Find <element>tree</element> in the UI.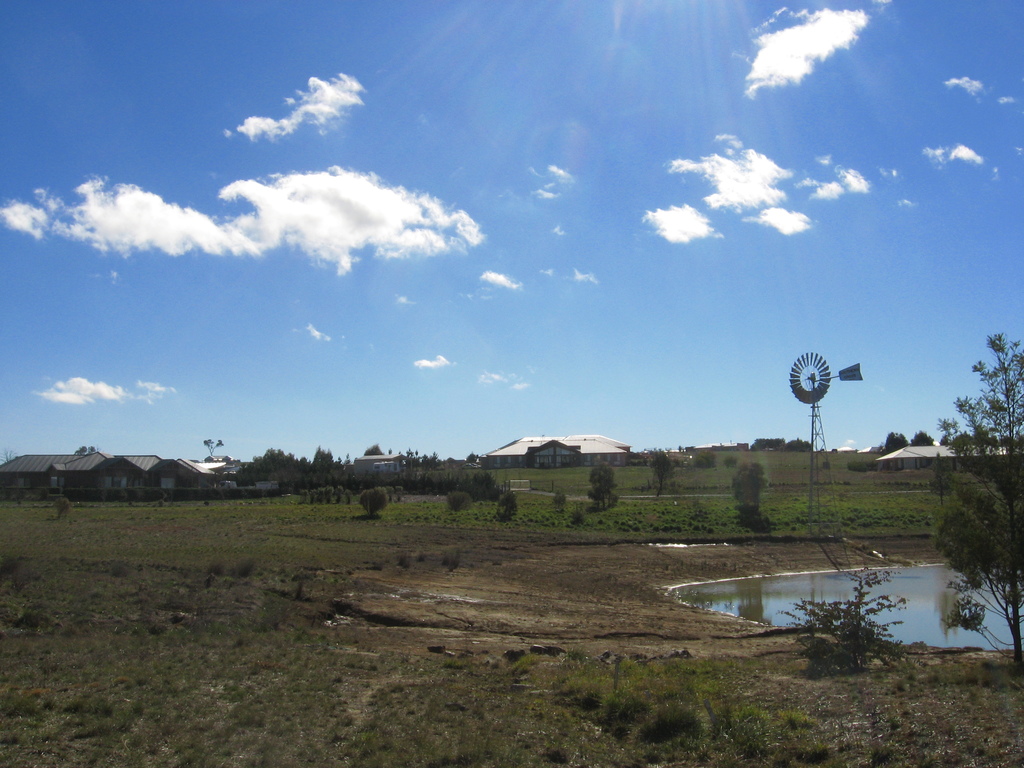
UI element at Rect(885, 435, 906, 456).
